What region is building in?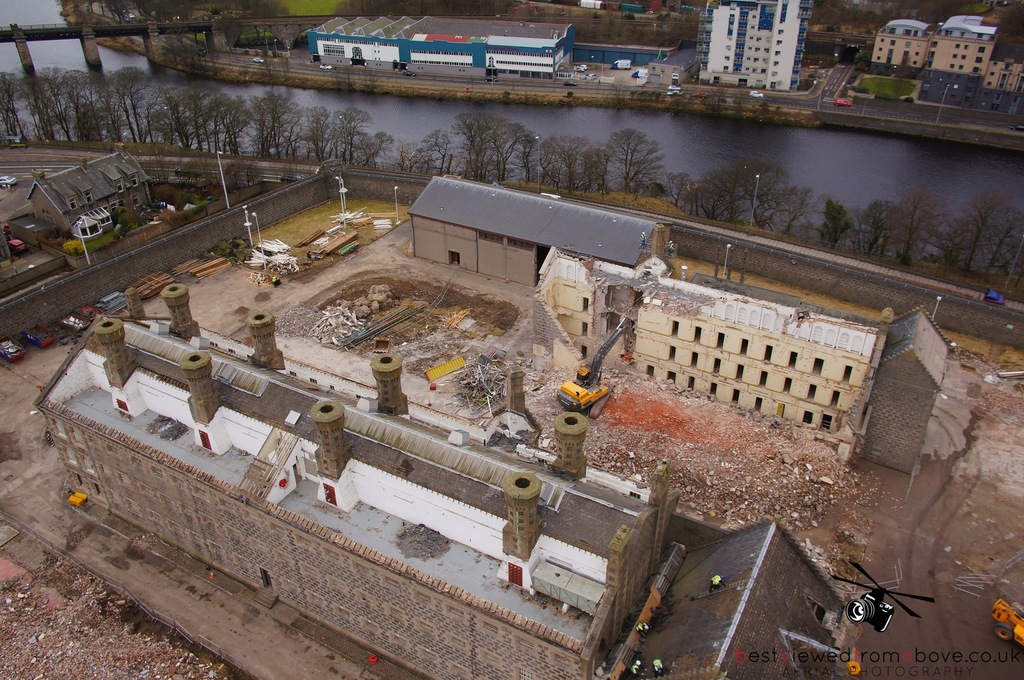
(left=531, top=257, right=948, bottom=479).
